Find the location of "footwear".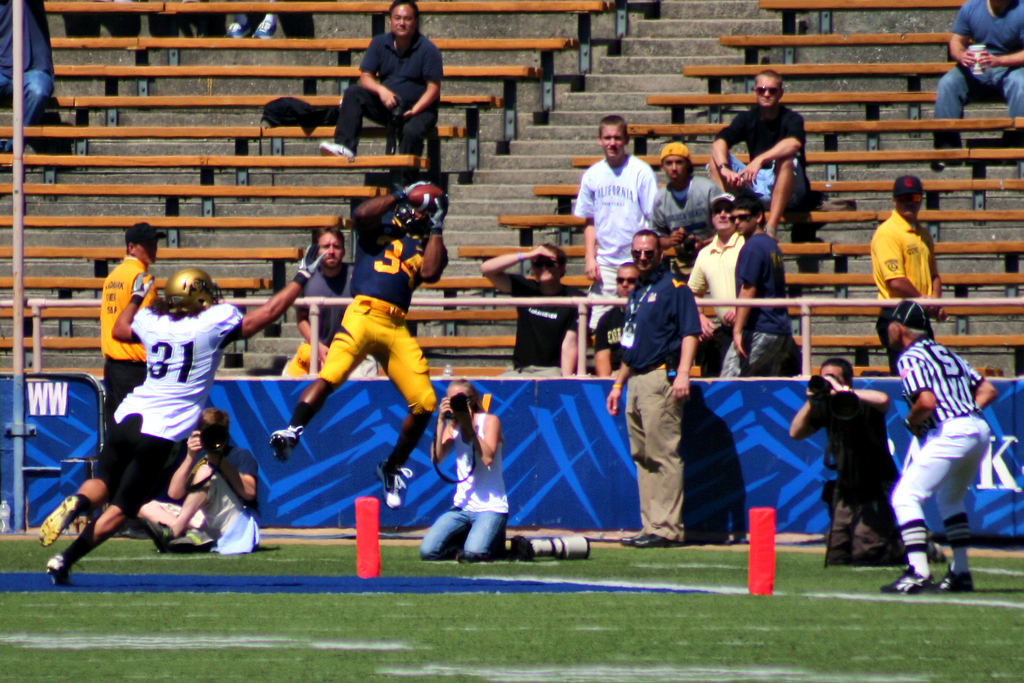
Location: (879, 563, 932, 595).
